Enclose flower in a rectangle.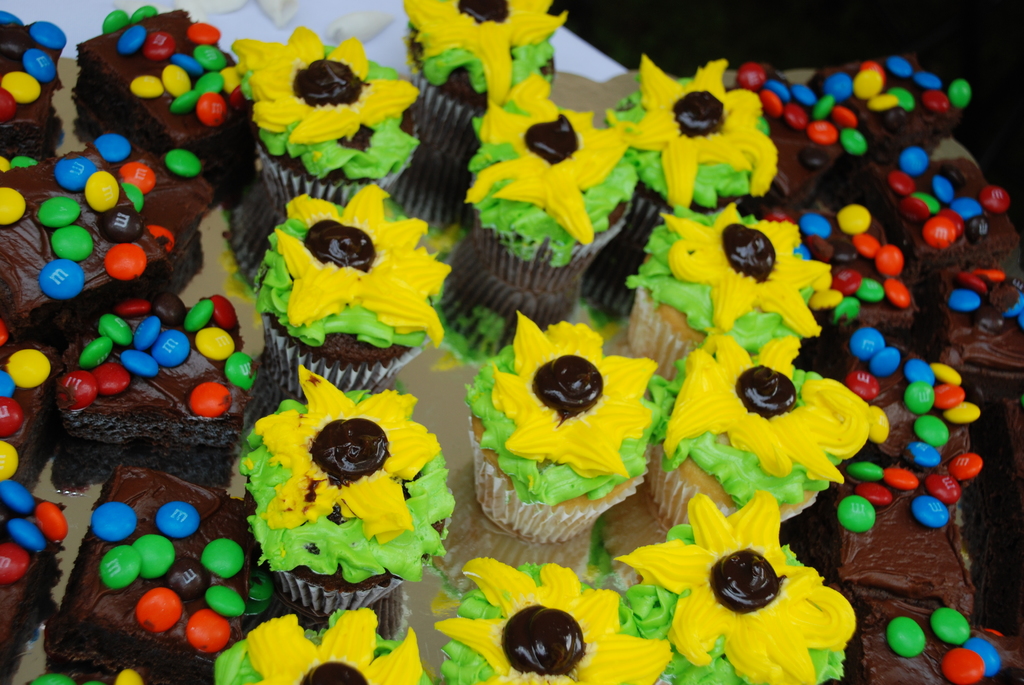
(left=433, top=563, right=673, bottom=684).
